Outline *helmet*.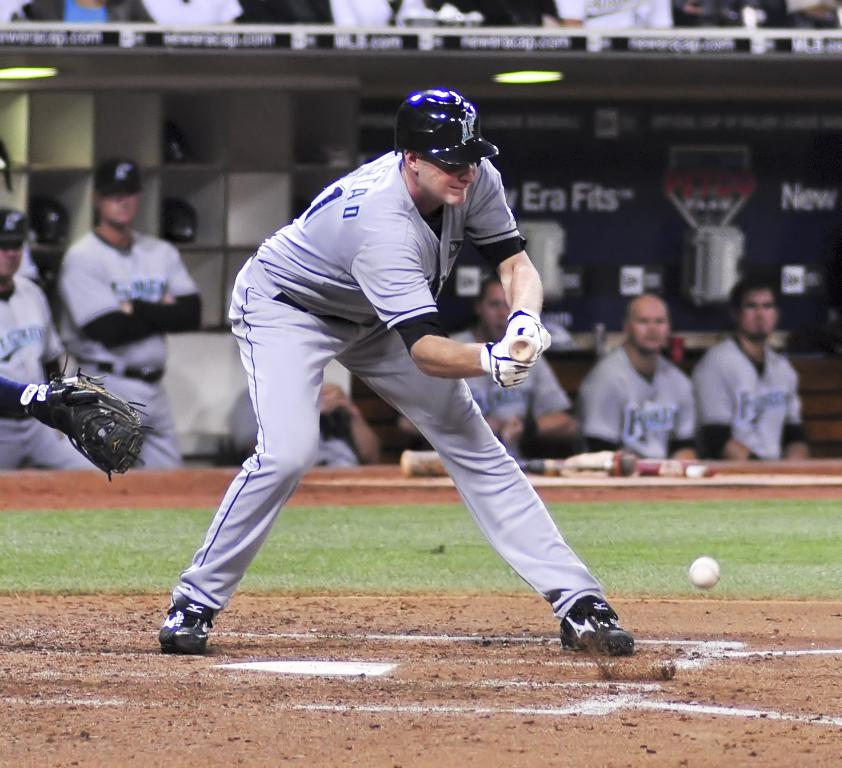
Outline: 19,197,71,250.
